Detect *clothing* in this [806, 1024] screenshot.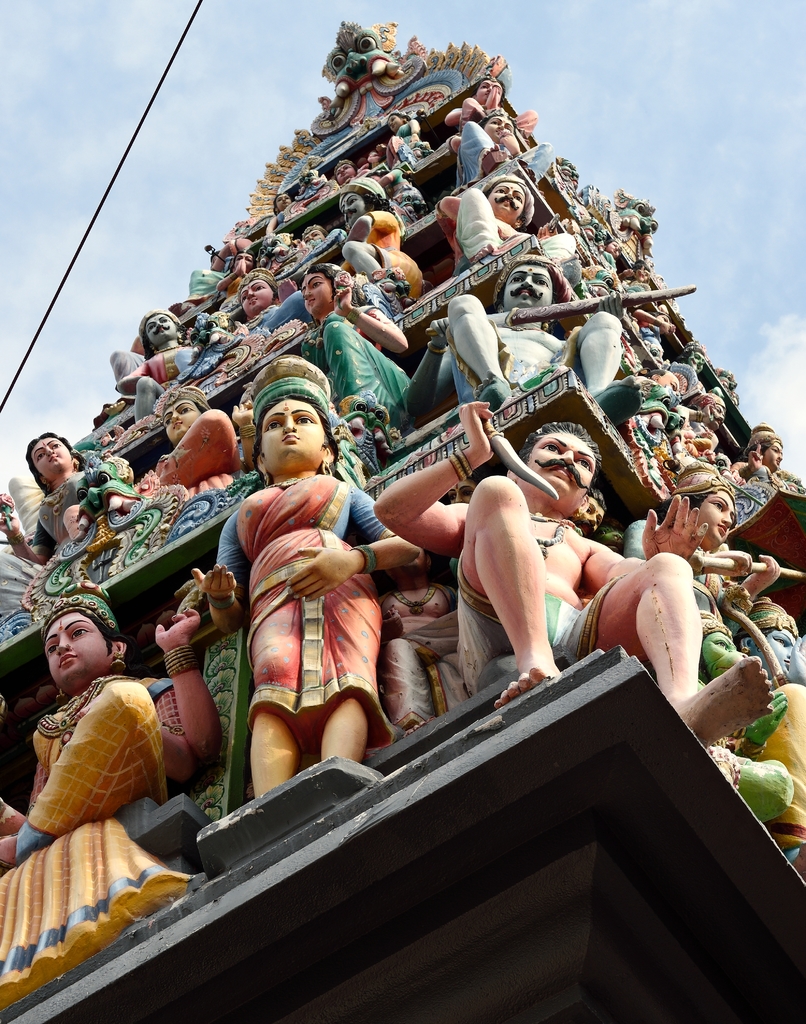
Detection: rect(435, 185, 576, 268).
